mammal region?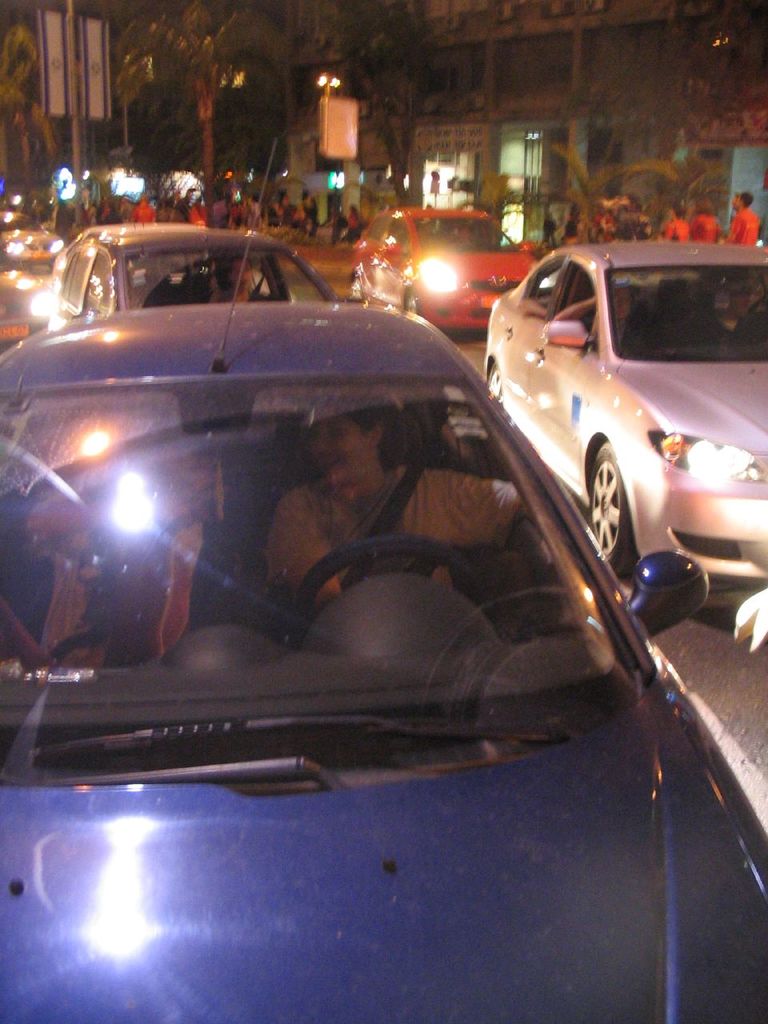
pyautogui.locateOnScreen(345, 205, 364, 242)
